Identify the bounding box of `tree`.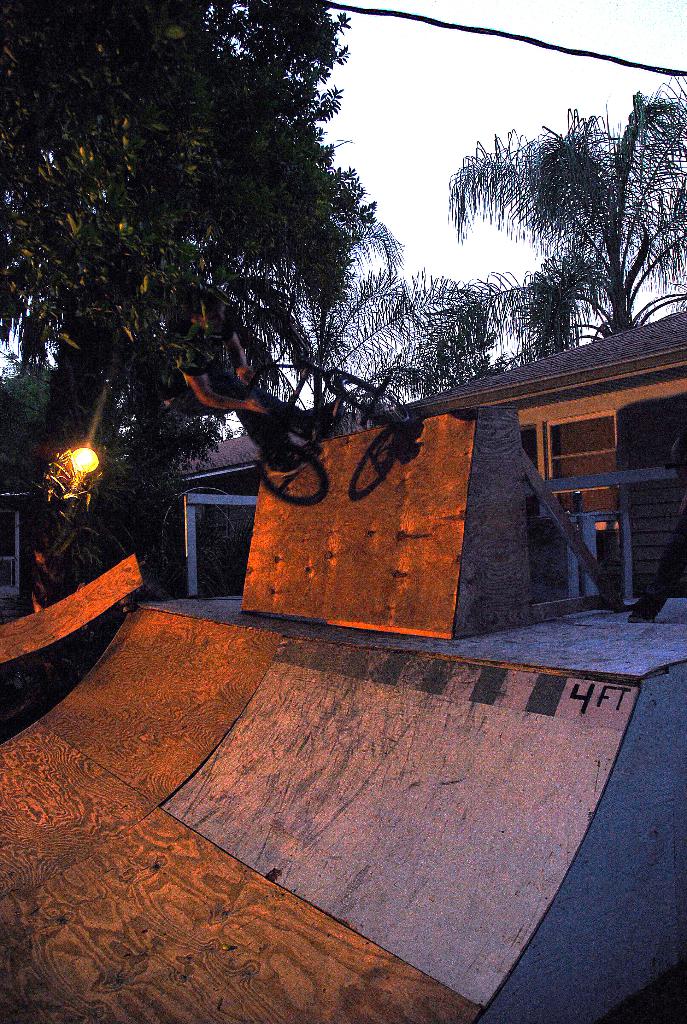
[230,253,506,442].
